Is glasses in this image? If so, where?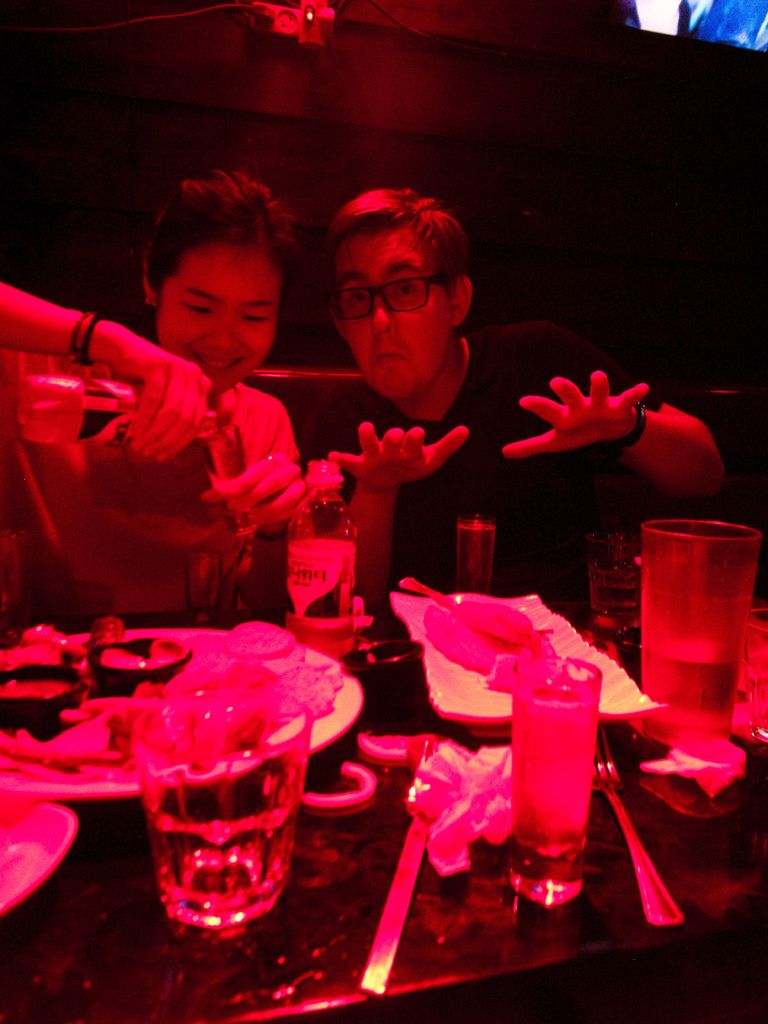
Yes, at <box>324,273,445,324</box>.
